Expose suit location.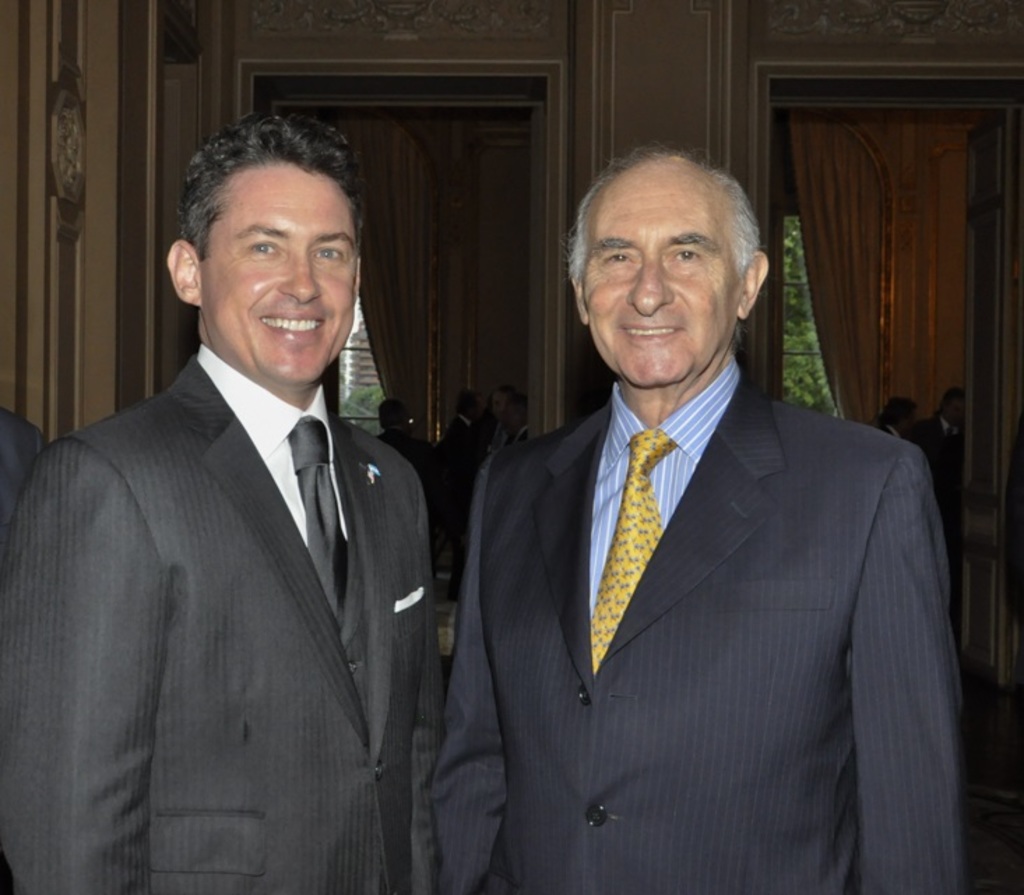
Exposed at (left=478, top=420, right=514, bottom=462).
